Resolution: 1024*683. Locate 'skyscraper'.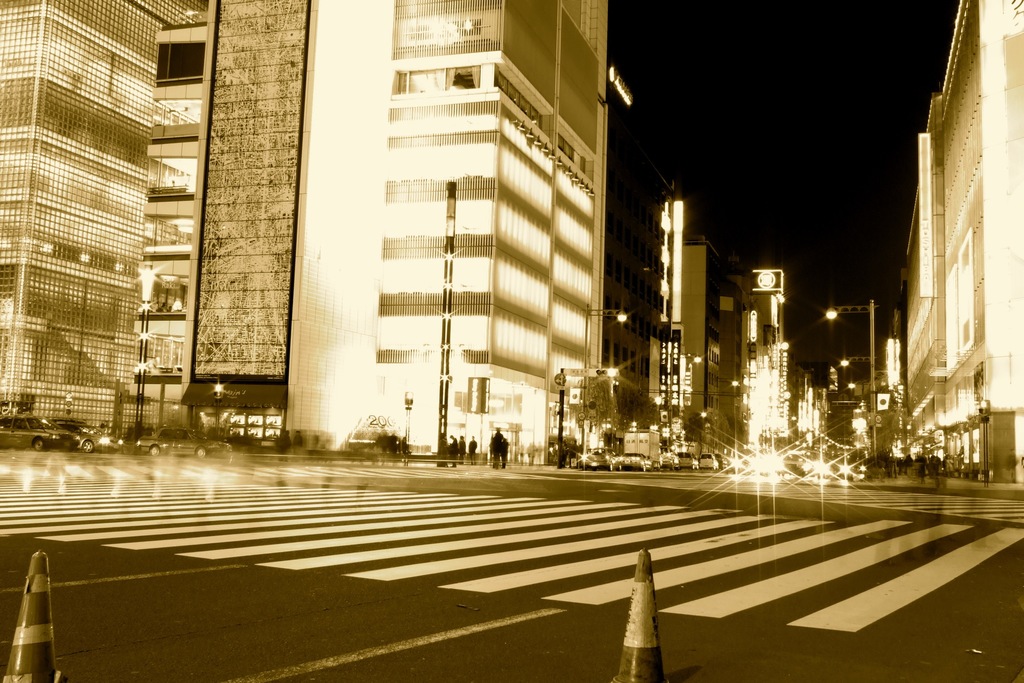
(374, 0, 635, 454).
